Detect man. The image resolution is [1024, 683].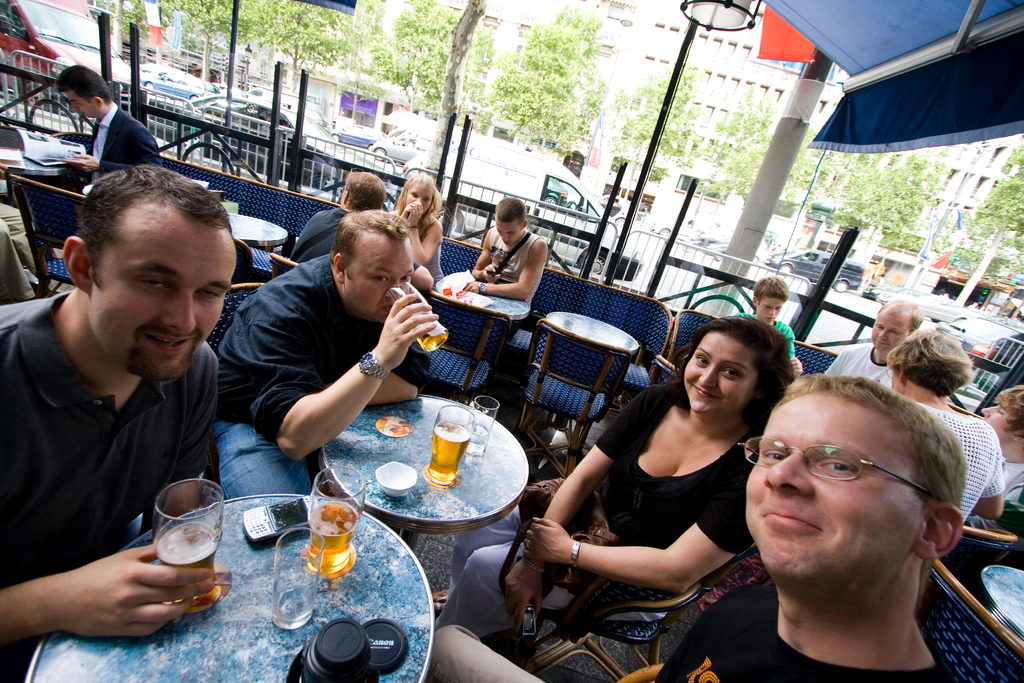
Rect(467, 198, 545, 344).
